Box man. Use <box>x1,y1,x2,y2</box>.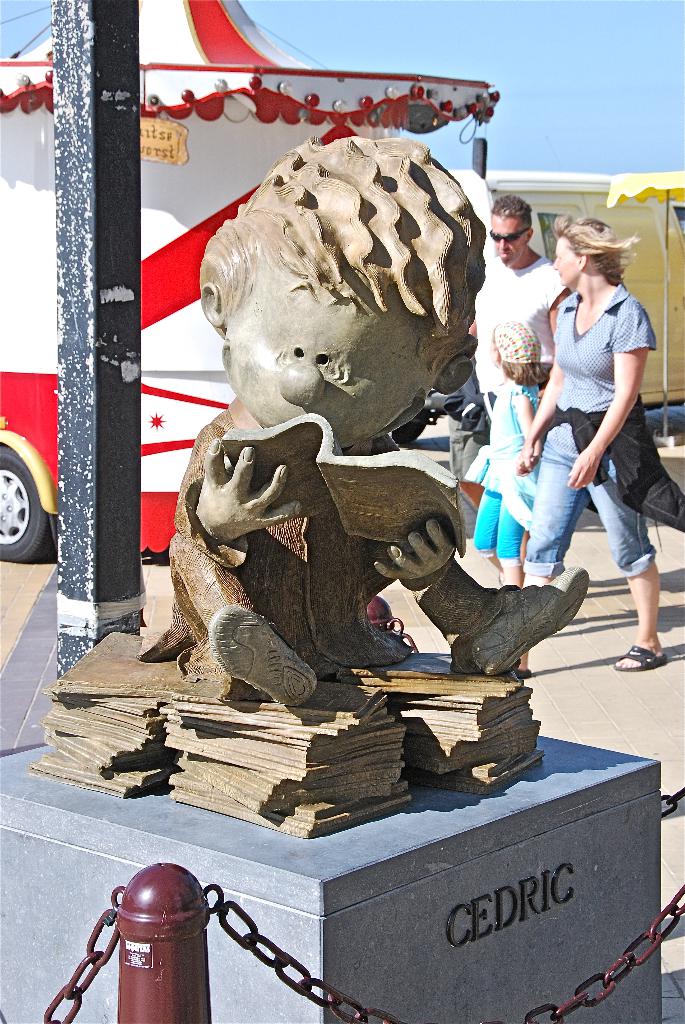
<box>471,194,568,582</box>.
